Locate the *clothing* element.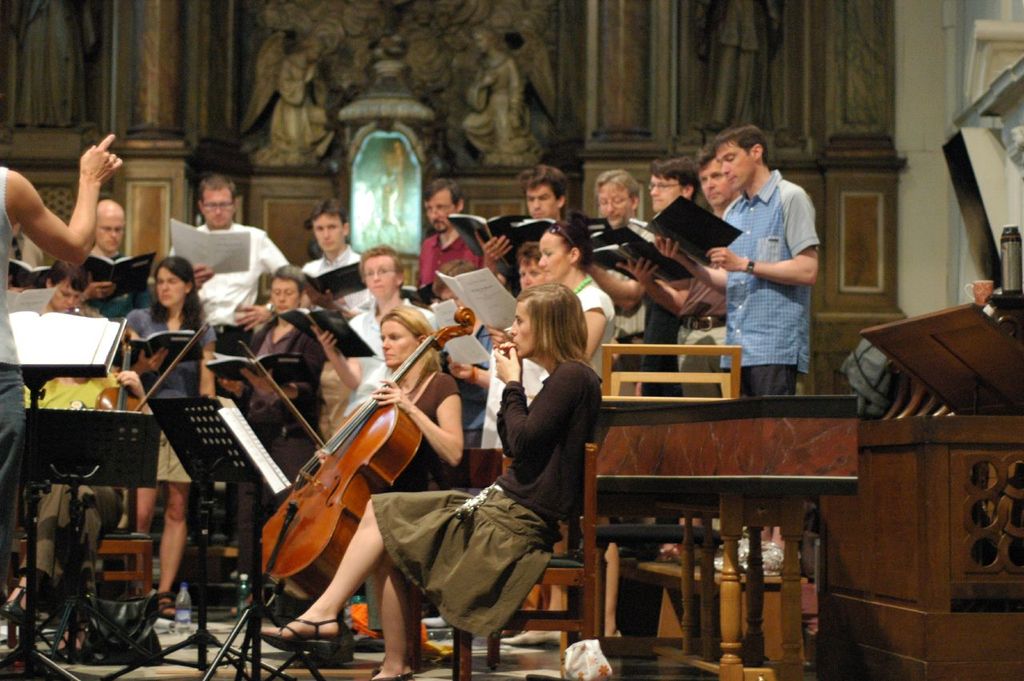
Element bbox: detection(125, 302, 218, 481).
